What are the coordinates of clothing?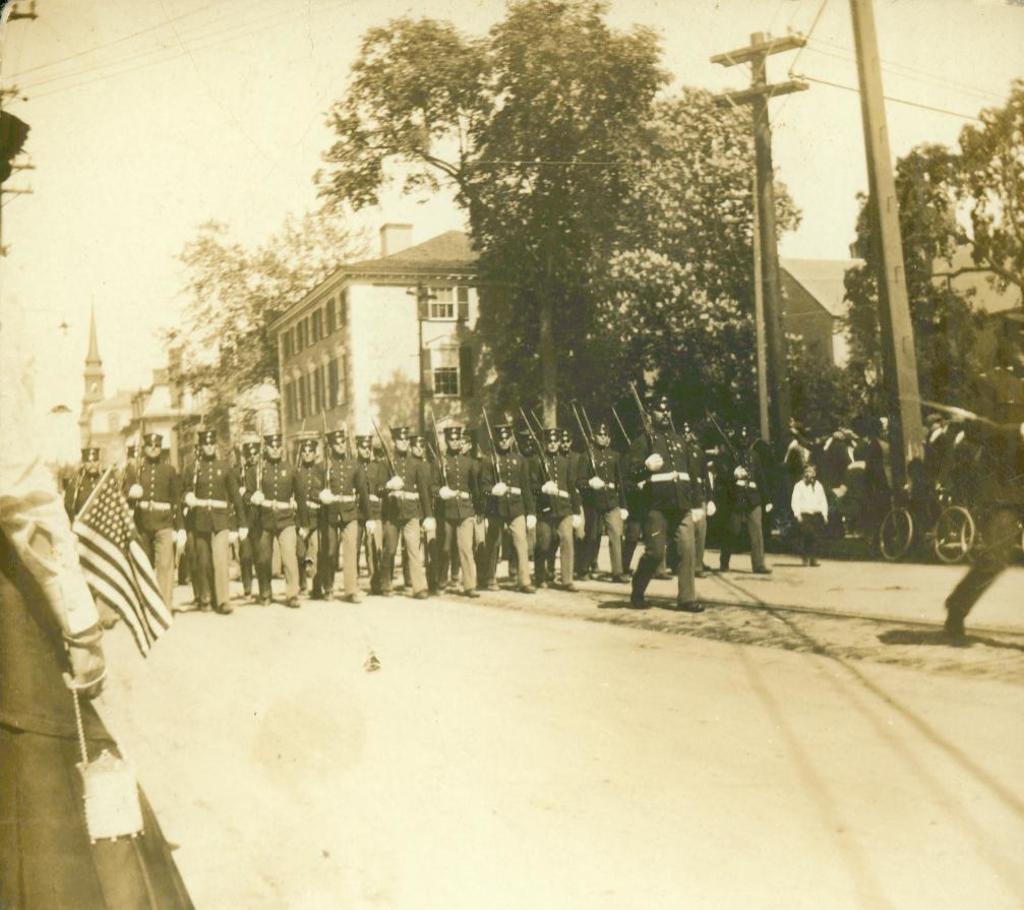
region(236, 458, 273, 595).
